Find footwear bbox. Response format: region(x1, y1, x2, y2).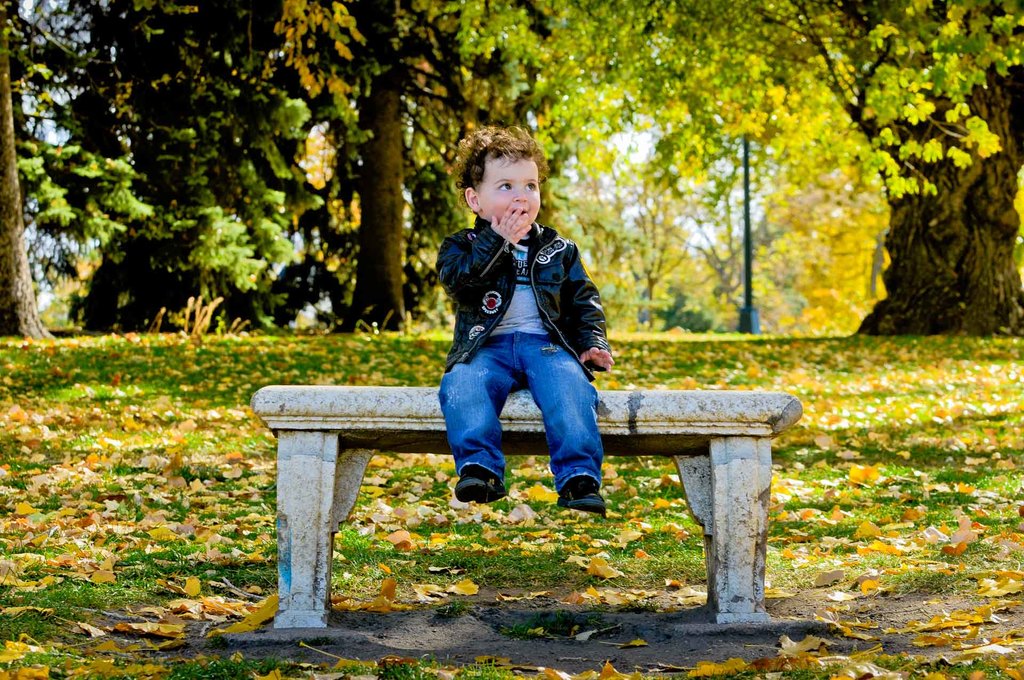
region(555, 473, 609, 518).
